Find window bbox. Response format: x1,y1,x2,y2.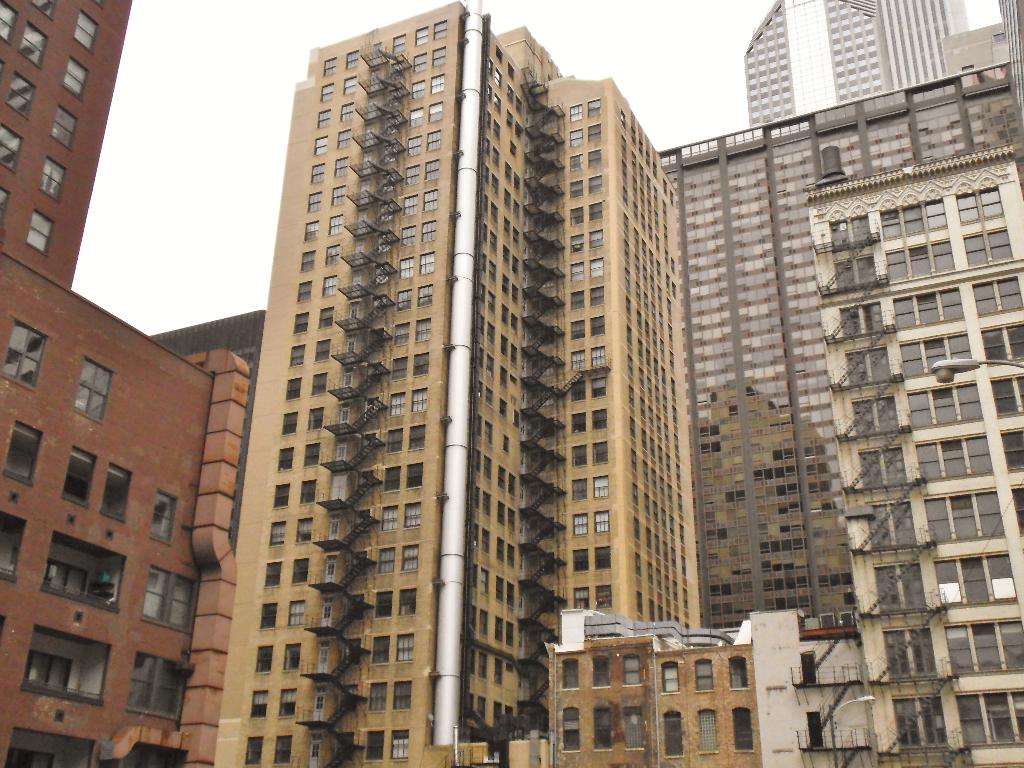
480,498,486,519.
